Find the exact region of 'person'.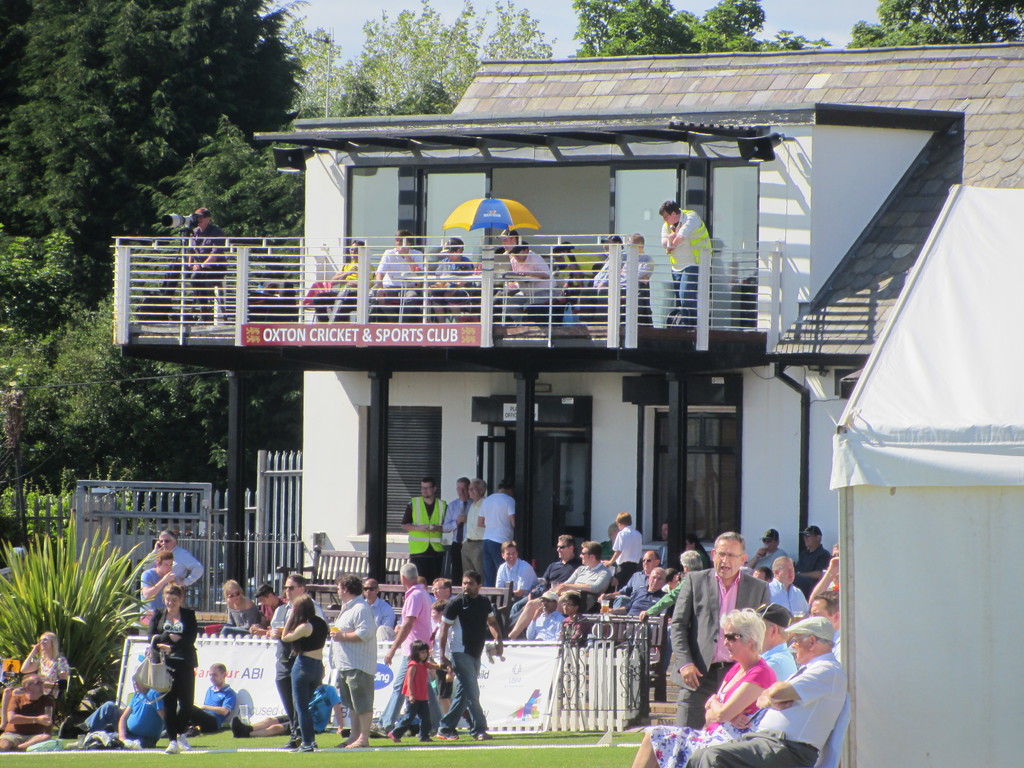
Exact region: 628, 605, 780, 767.
